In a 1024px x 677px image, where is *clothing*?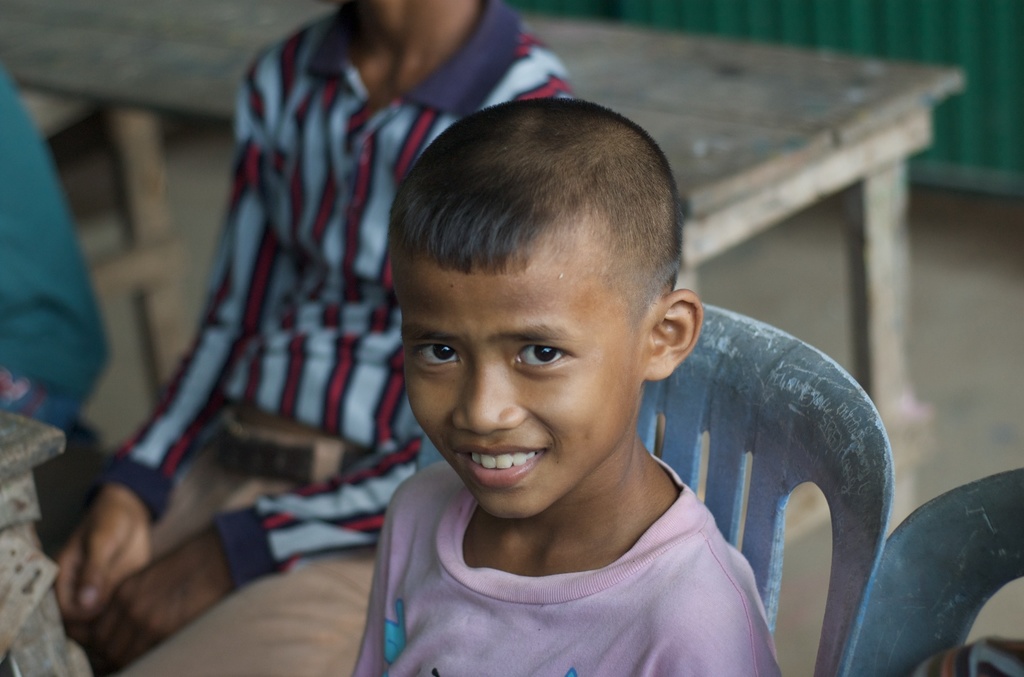
(360,457,786,676).
